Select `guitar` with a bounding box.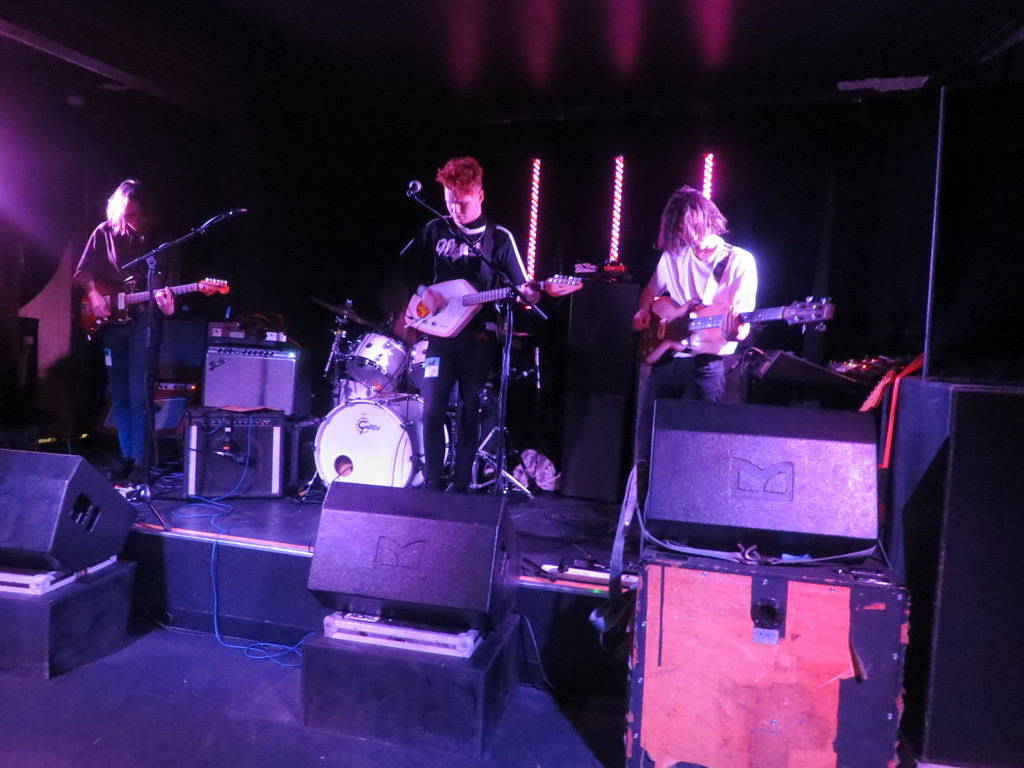
(left=401, top=276, right=587, bottom=340).
